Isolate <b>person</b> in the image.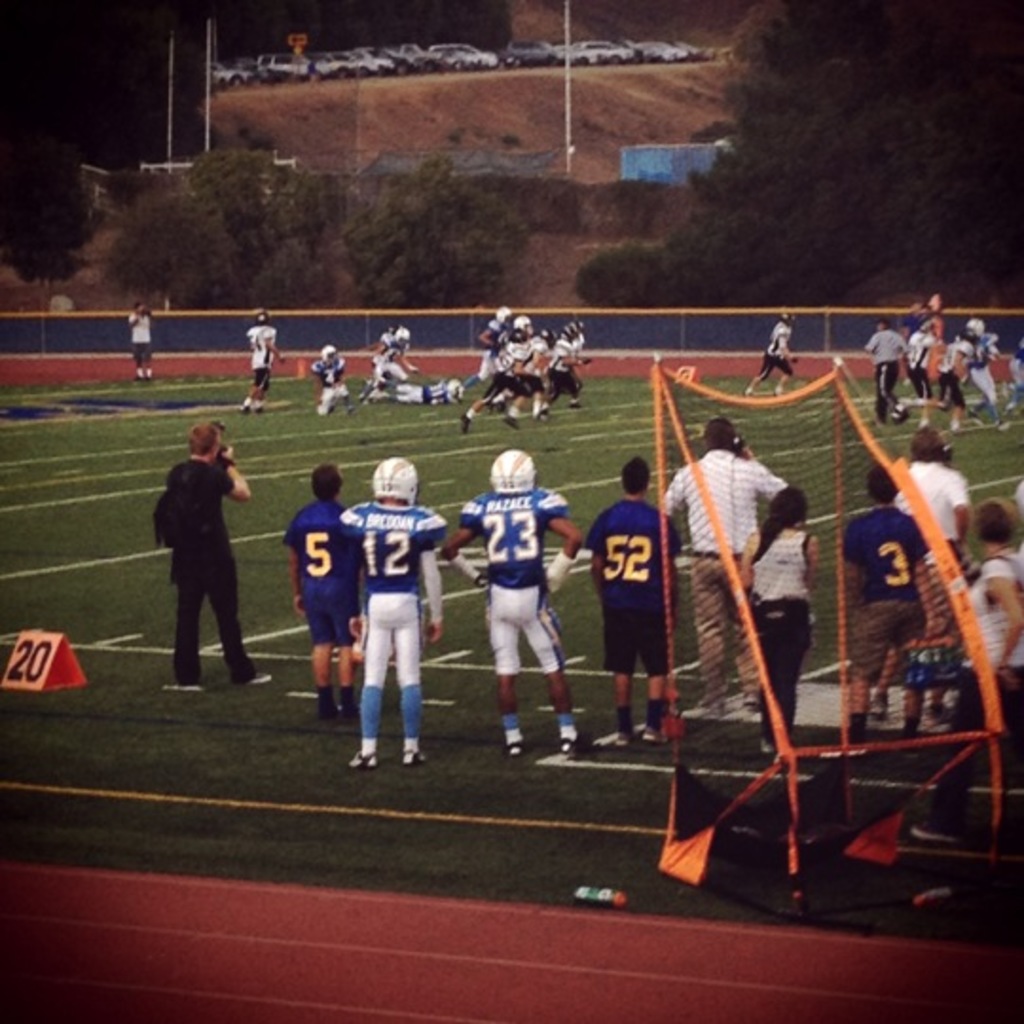
Isolated region: box=[958, 491, 1022, 760].
